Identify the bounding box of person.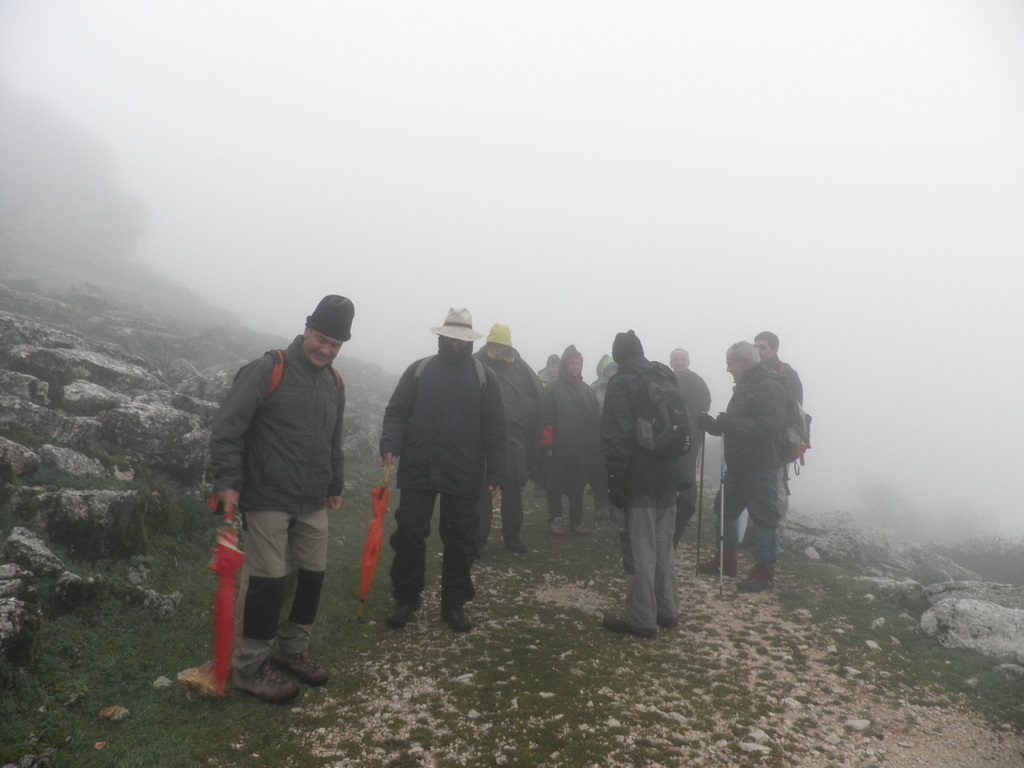
<bbox>605, 332, 688, 635</bbox>.
